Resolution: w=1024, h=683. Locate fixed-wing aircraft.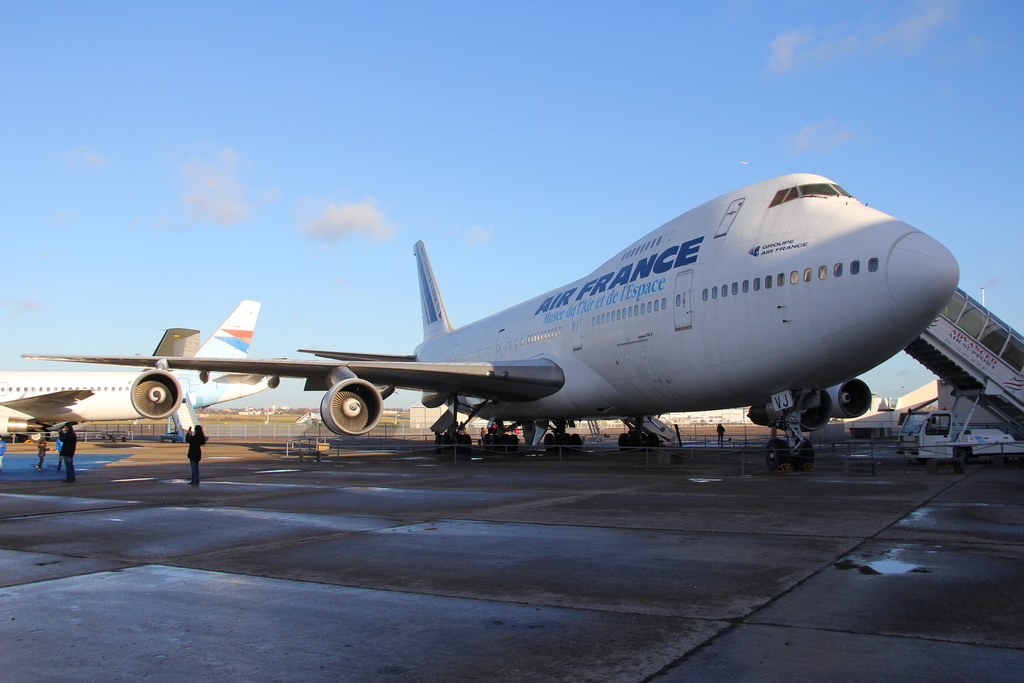
(20, 168, 1023, 472).
